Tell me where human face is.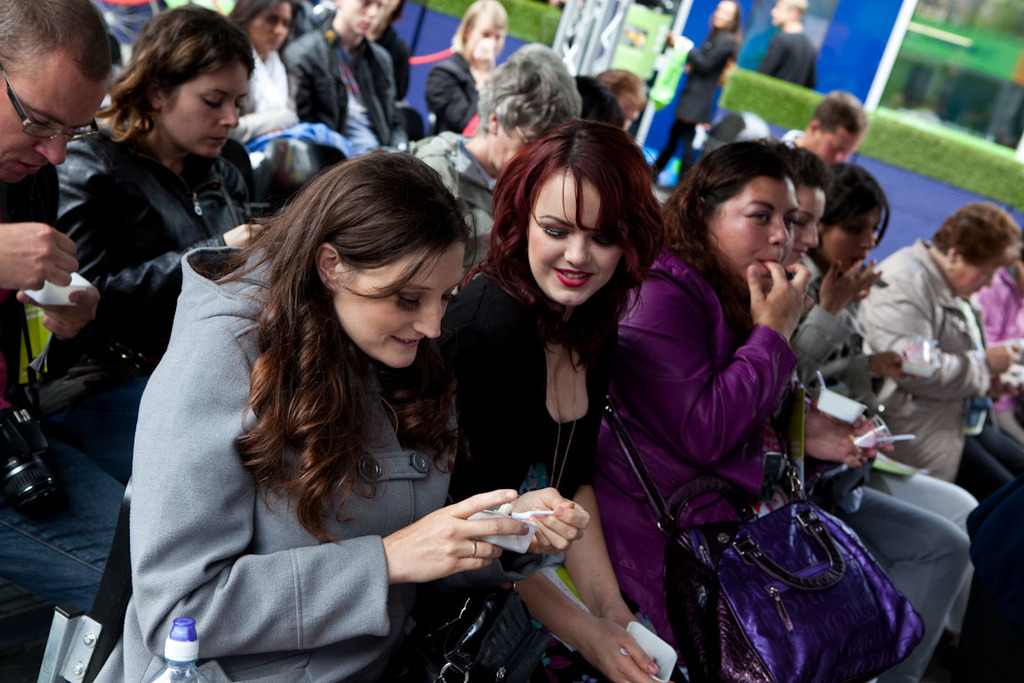
human face is at BBox(809, 123, 865, 168).
